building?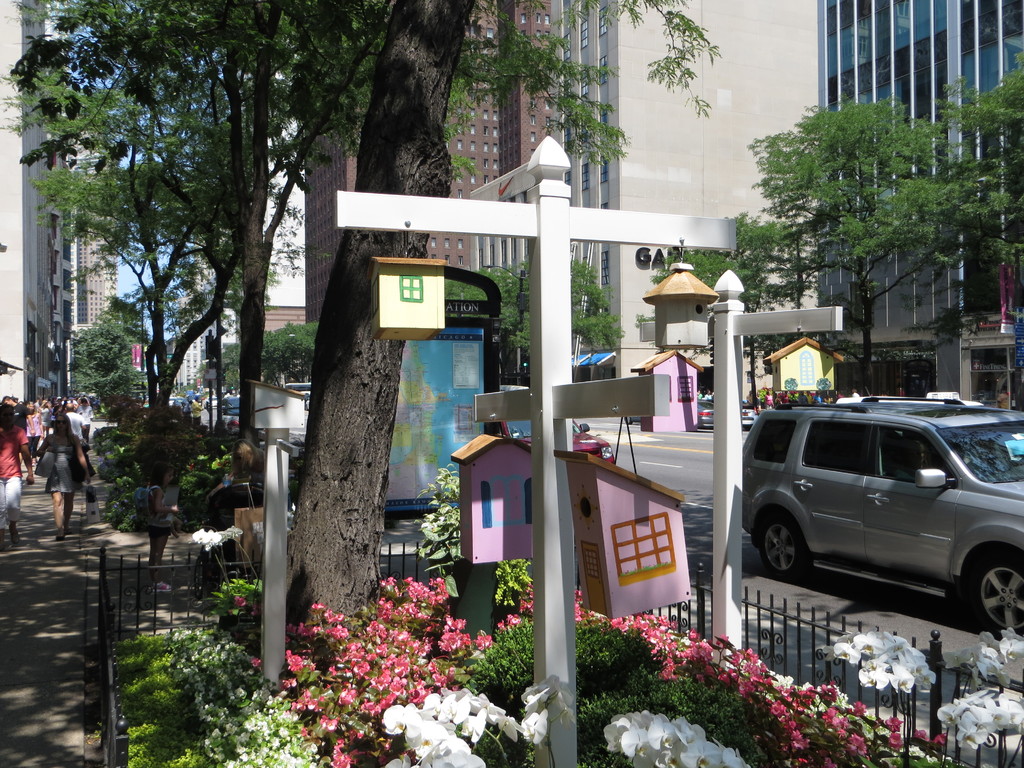
813,0,1023,417
